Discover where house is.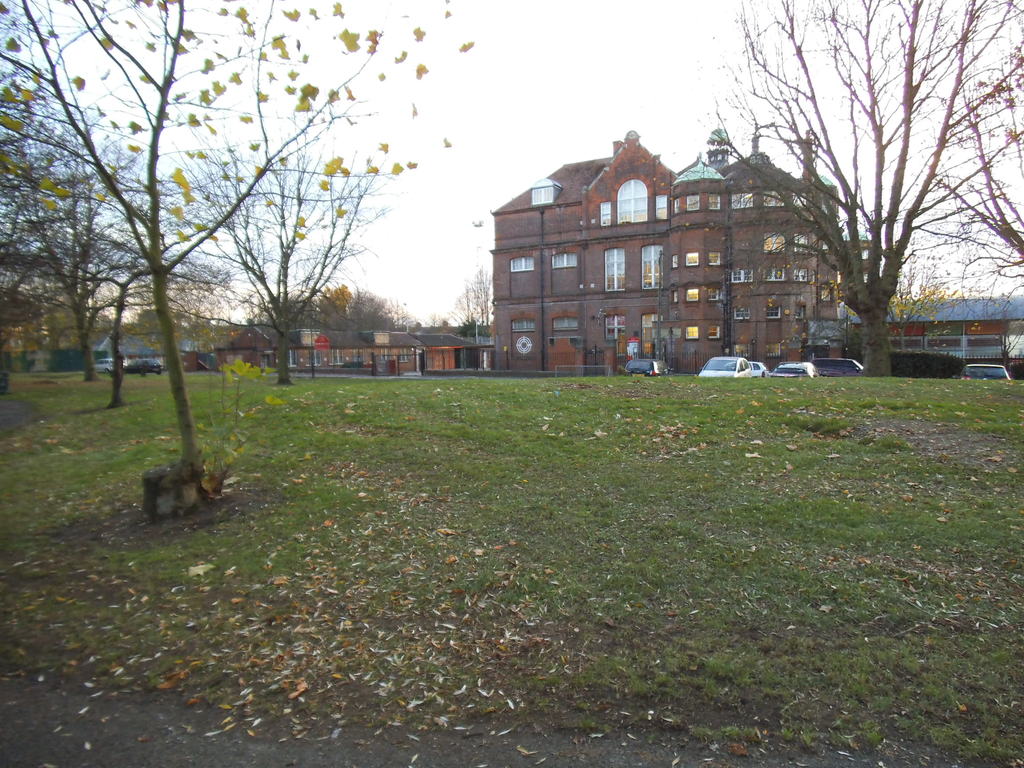
Discovered at <bbox>850, 294, 1019, 378</bbox>.
